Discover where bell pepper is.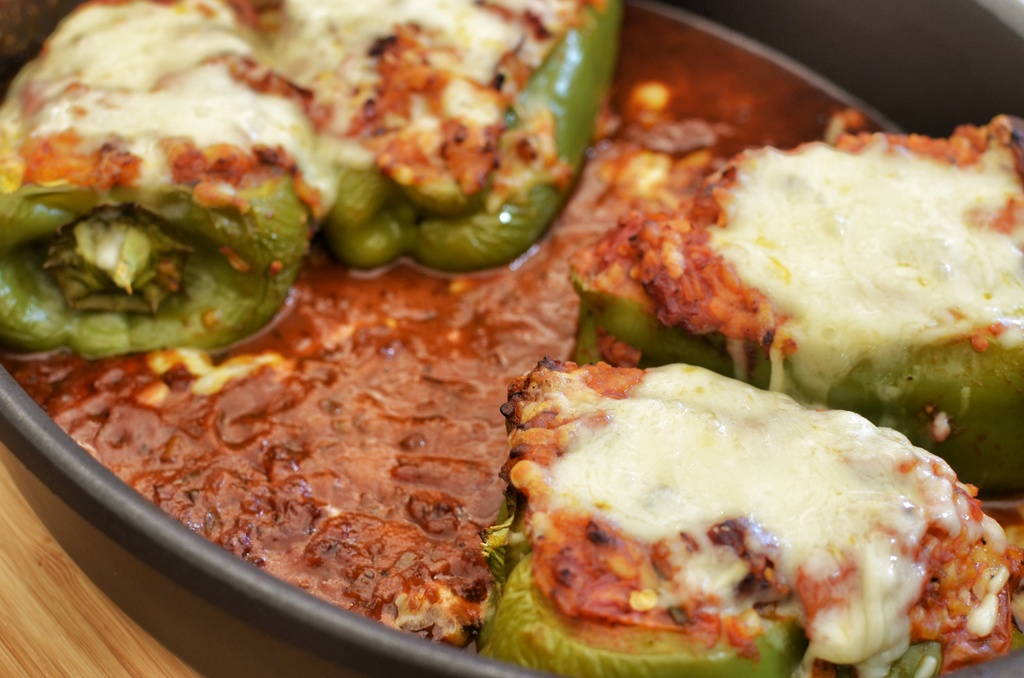
Discovered at <bbox>0, 0, 312, 352</bbox>.
